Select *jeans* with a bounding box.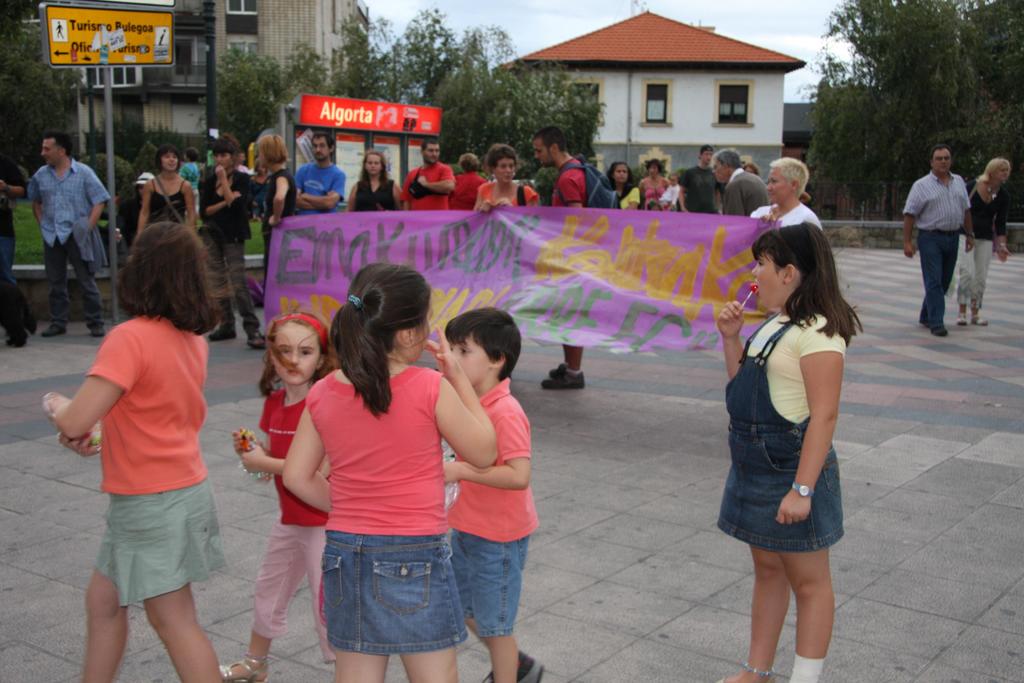
region(449, 524, 539, 650).
